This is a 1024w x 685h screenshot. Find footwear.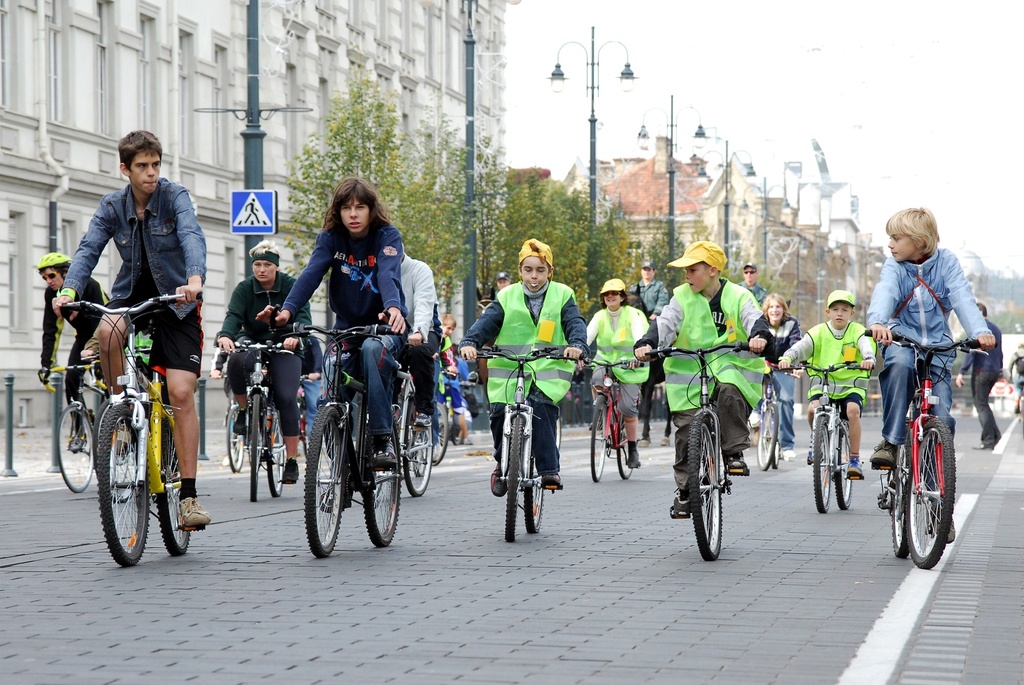
Bounding box: box=[626, 440, 639, 470].
